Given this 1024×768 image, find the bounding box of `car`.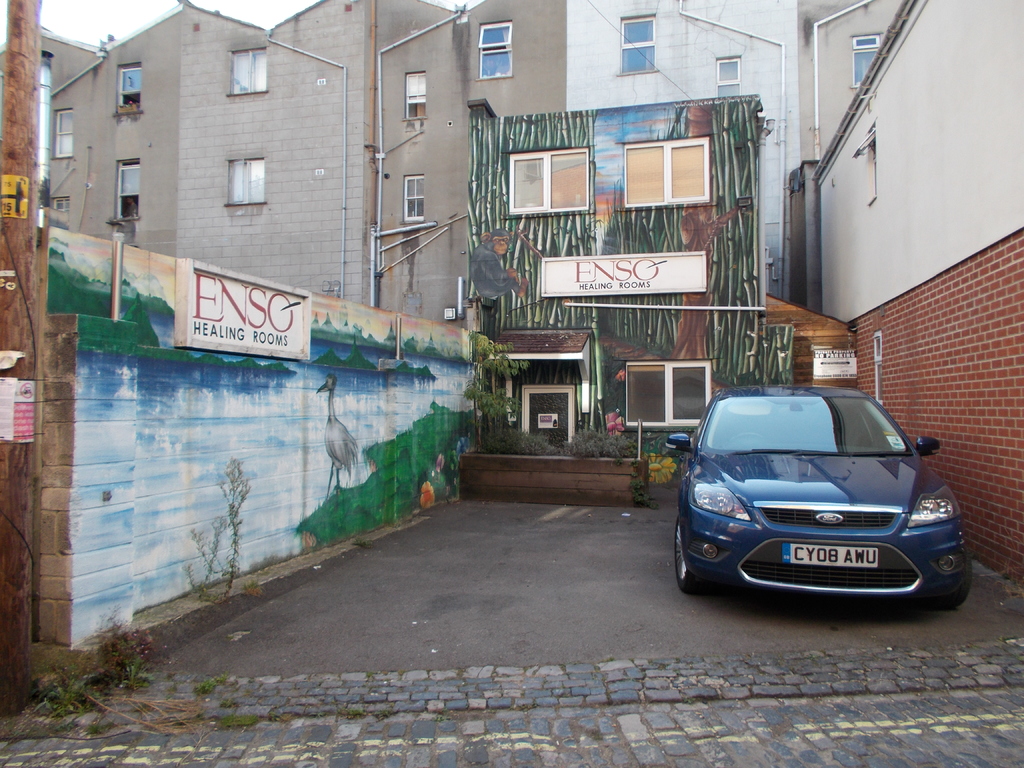
select_region(671, 367, 959, 616).
